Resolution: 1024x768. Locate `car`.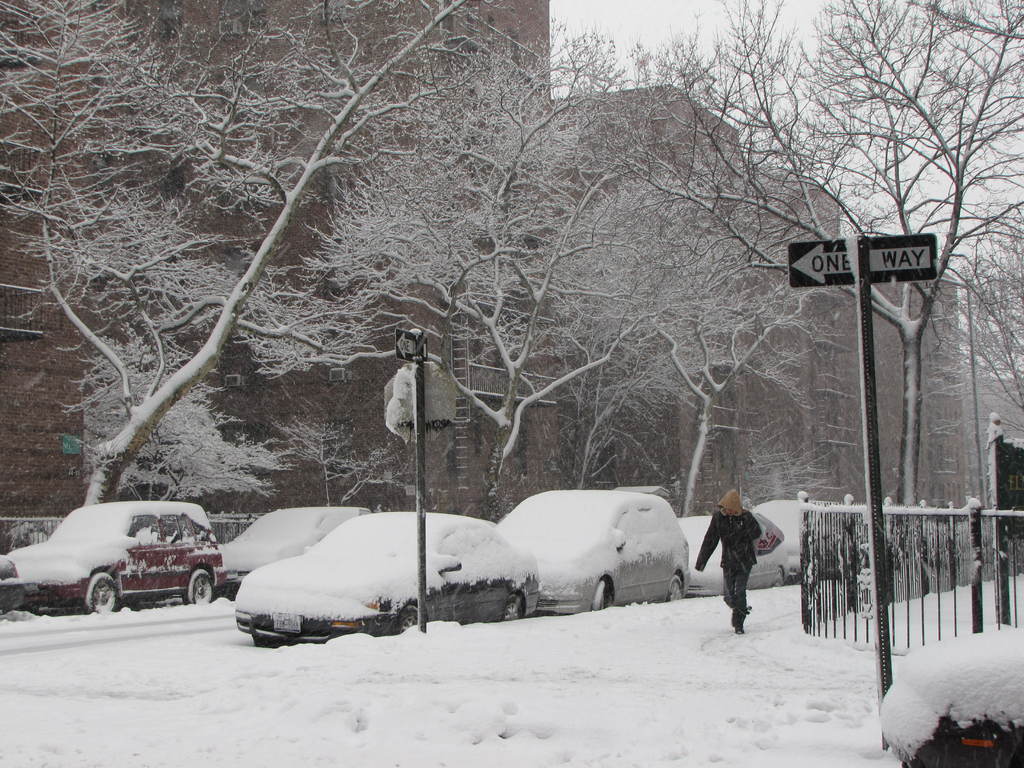
0:556:26:621.
